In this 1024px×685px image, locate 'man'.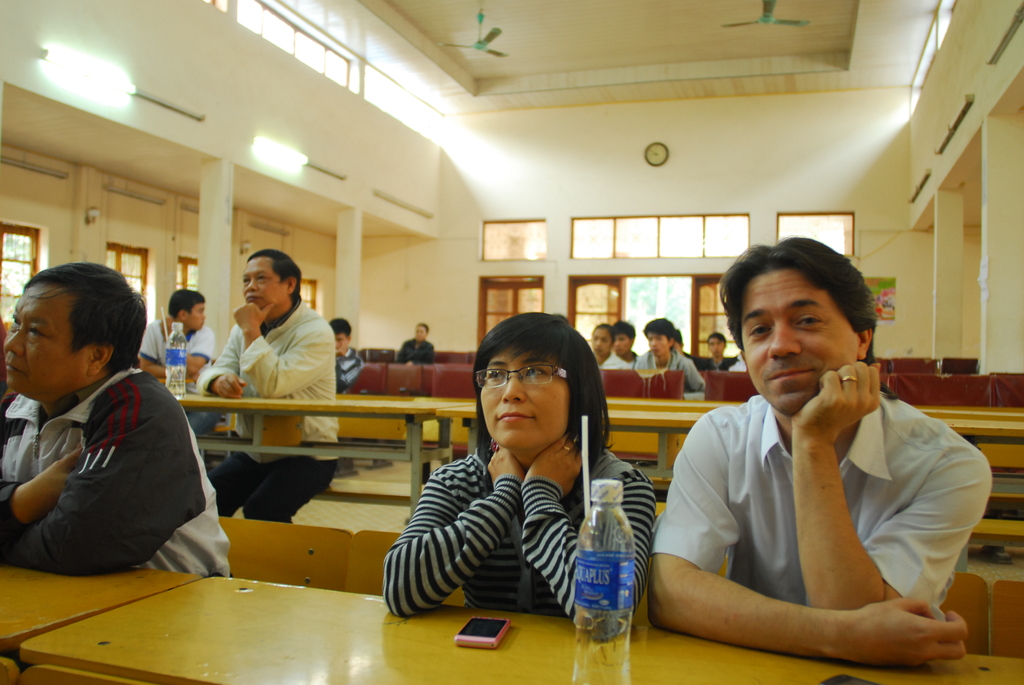
Bounding box: select_region(325, 317, 360, 388).
